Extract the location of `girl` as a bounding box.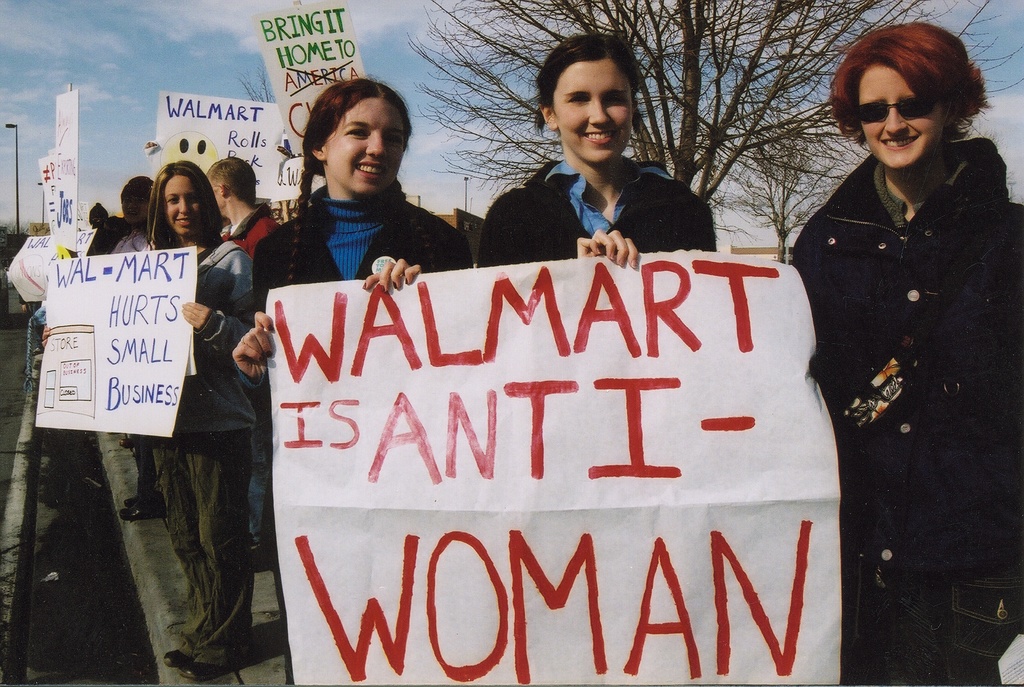
<region>478, 31, 717, 271</region>.
